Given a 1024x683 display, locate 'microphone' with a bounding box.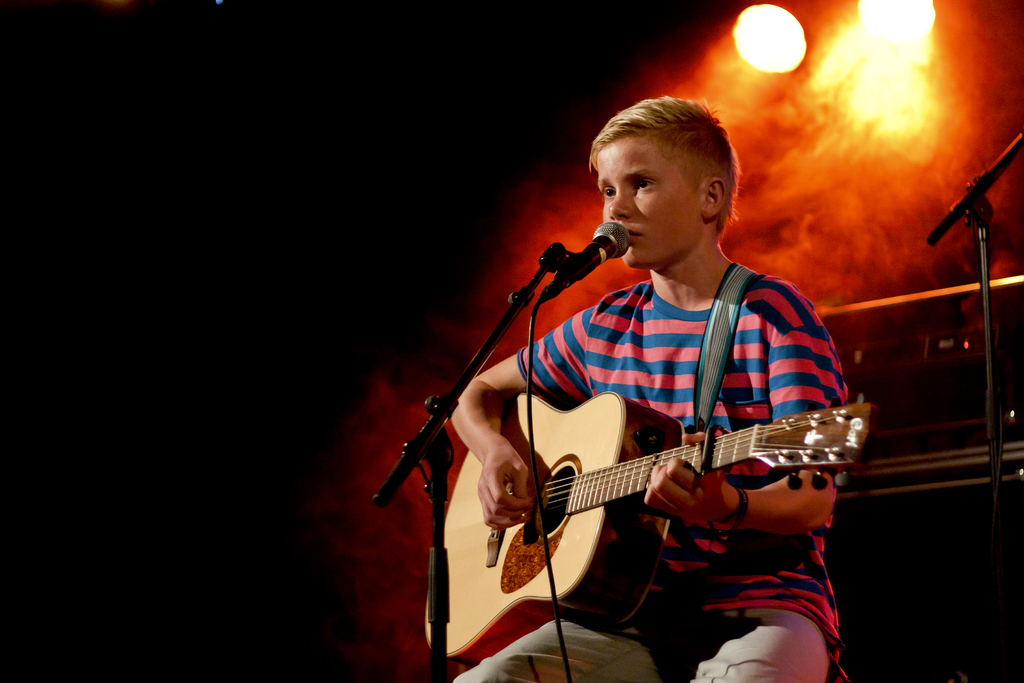
Located: bbox=[534, 220, 635, 308].
